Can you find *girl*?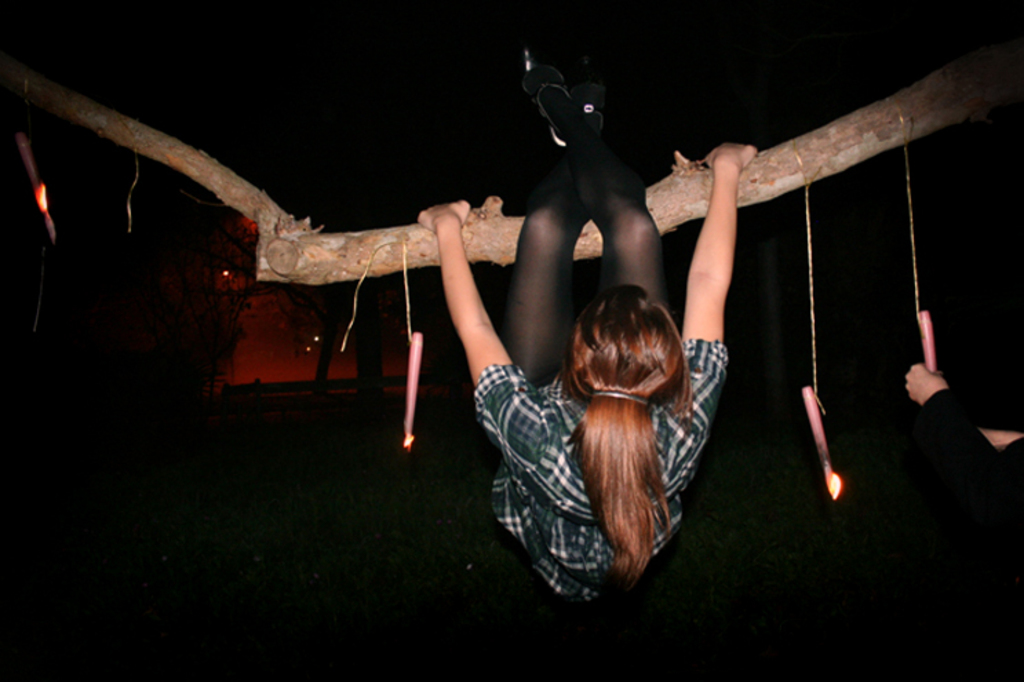
Yes, bounding box: (x1=418, y1=12, x2=765, y2=612).
